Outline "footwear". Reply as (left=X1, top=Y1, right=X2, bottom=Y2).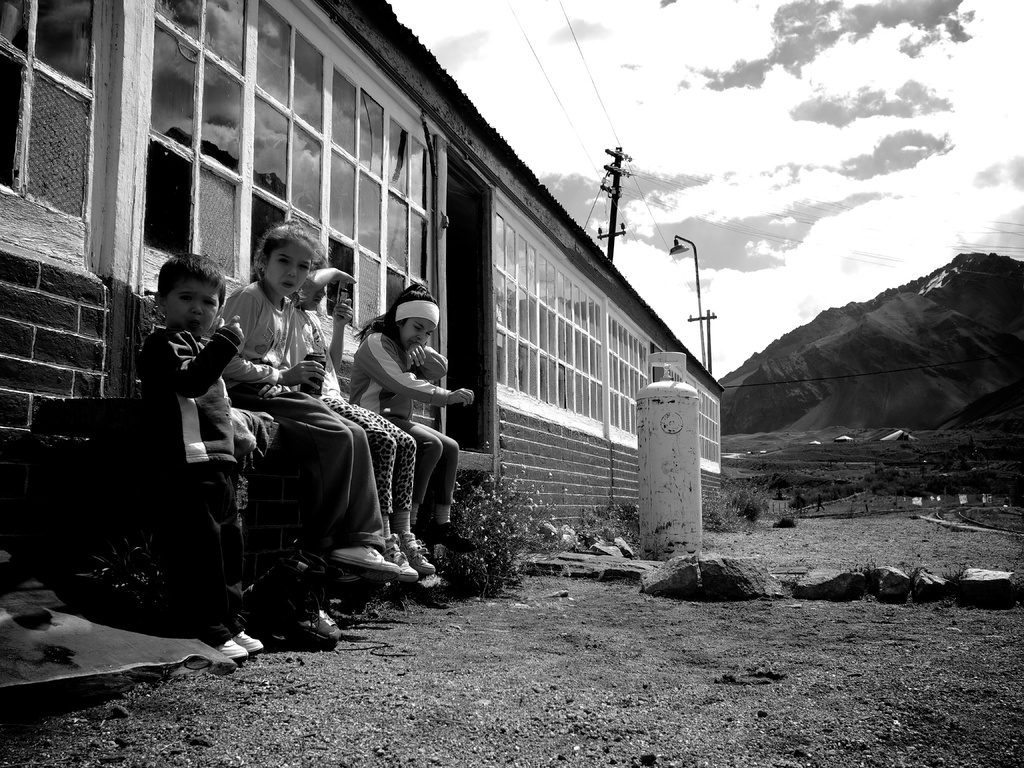
(left=218, top=634, right=247, bottom=656).
